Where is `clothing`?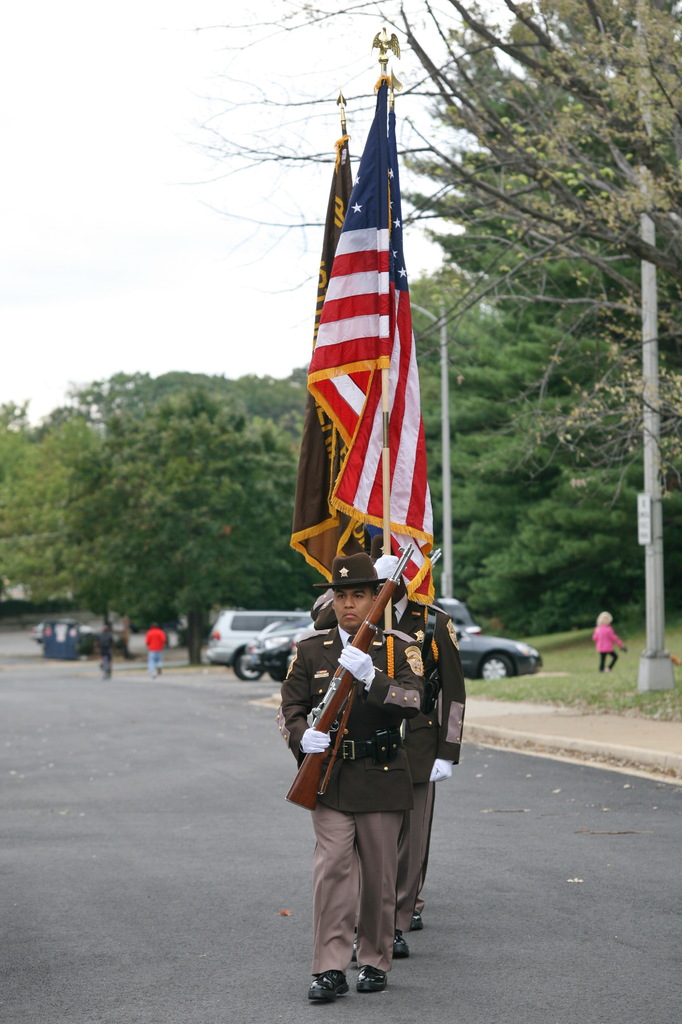
282,554,460,909.
